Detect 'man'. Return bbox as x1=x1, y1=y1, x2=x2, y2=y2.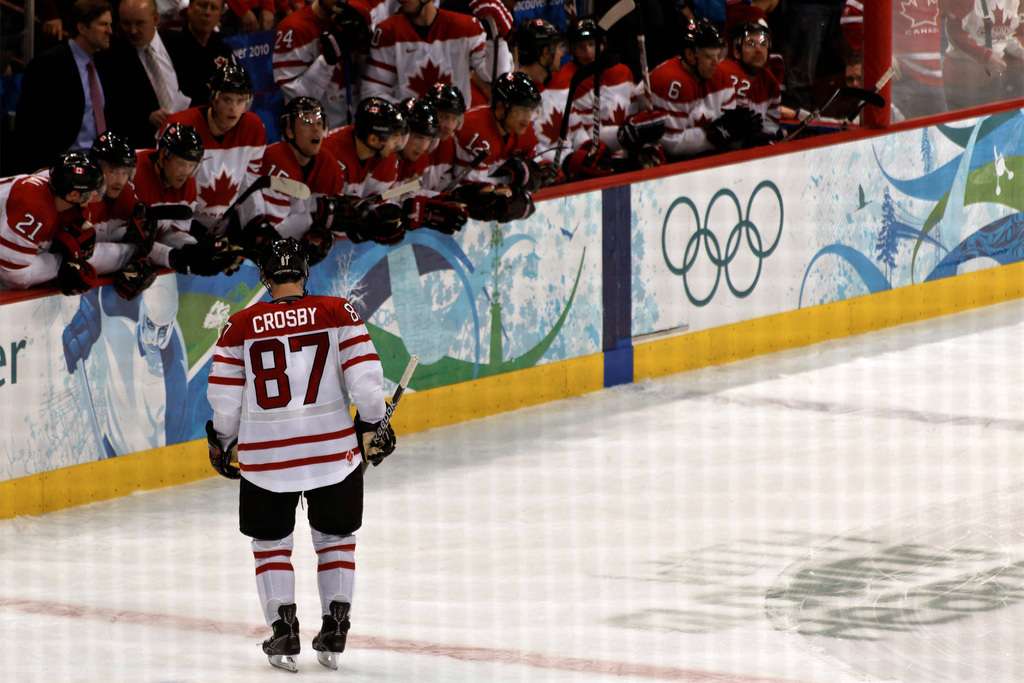
x1=328, y1=96, x2=410, y2=245.
